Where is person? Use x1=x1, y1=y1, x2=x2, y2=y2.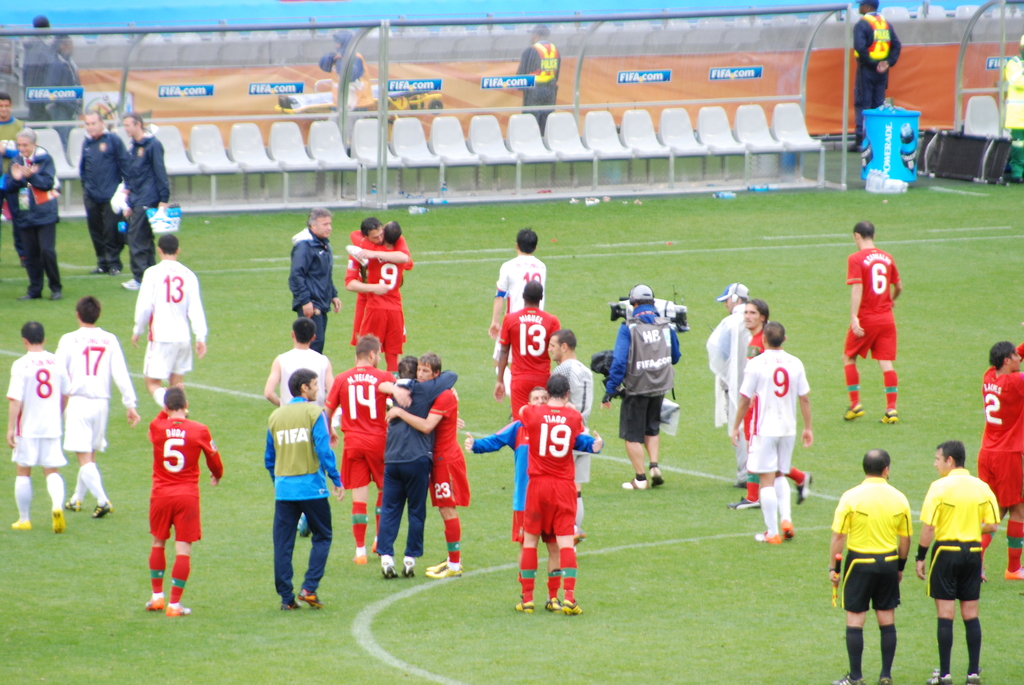
x1=79, y1=114, x2=128, y2=278.
